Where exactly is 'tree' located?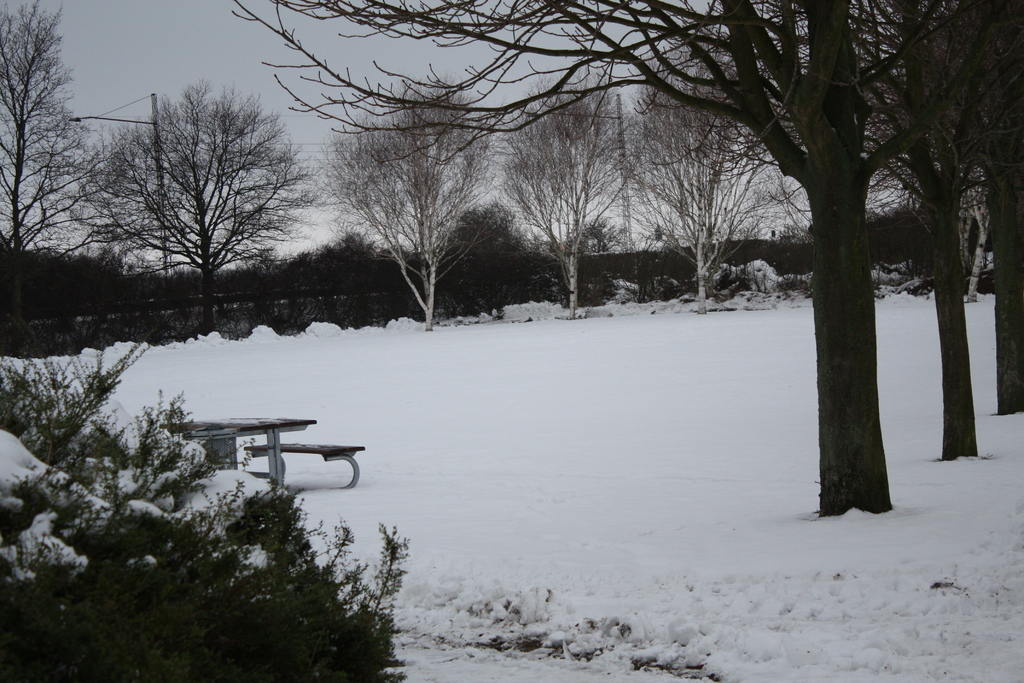
Its bounding box is box=[84, 63, 310, 326].
